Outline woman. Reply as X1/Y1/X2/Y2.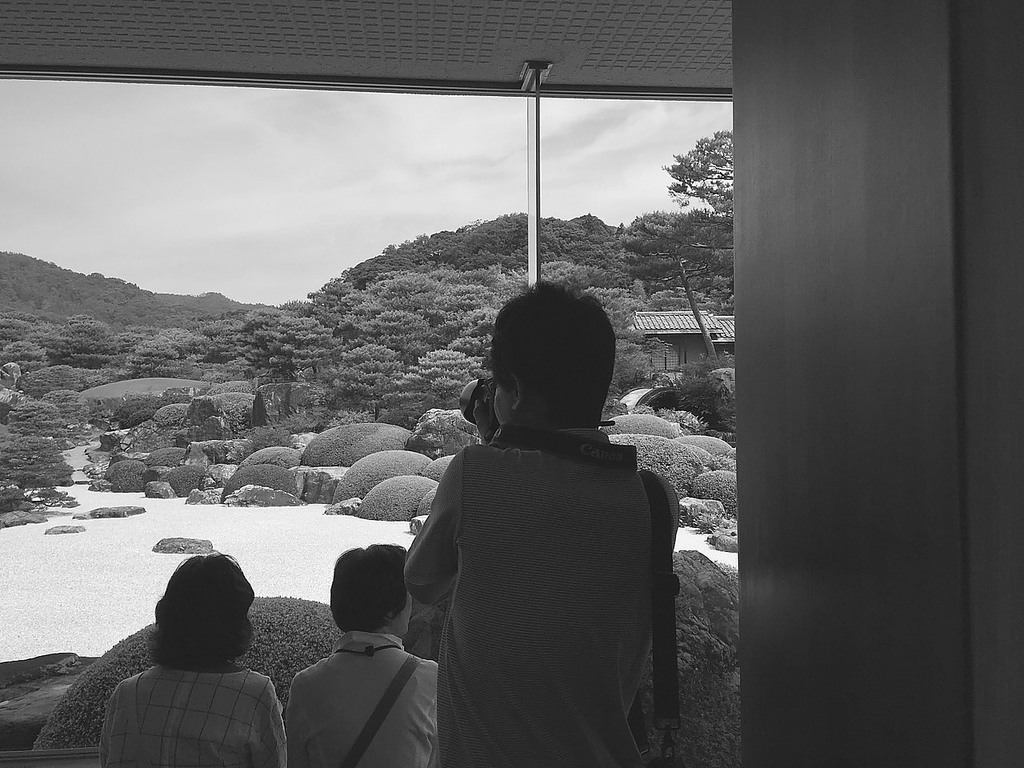
57/551/302/765.
